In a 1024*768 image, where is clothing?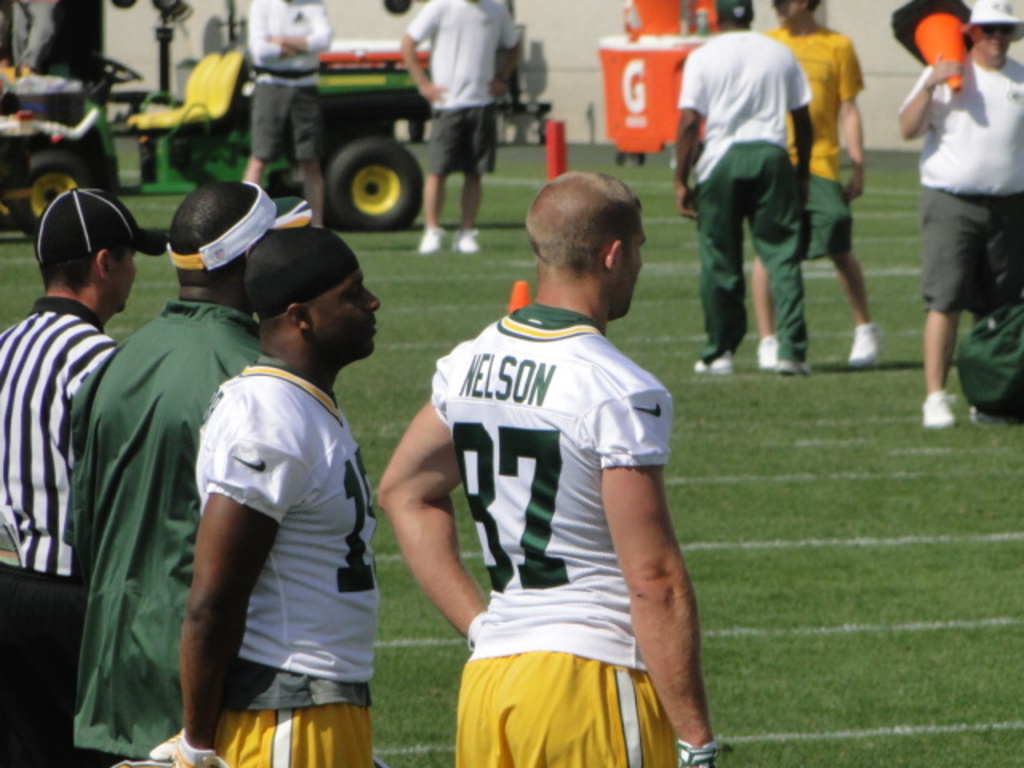
locate(410, 0, 522, 109).
